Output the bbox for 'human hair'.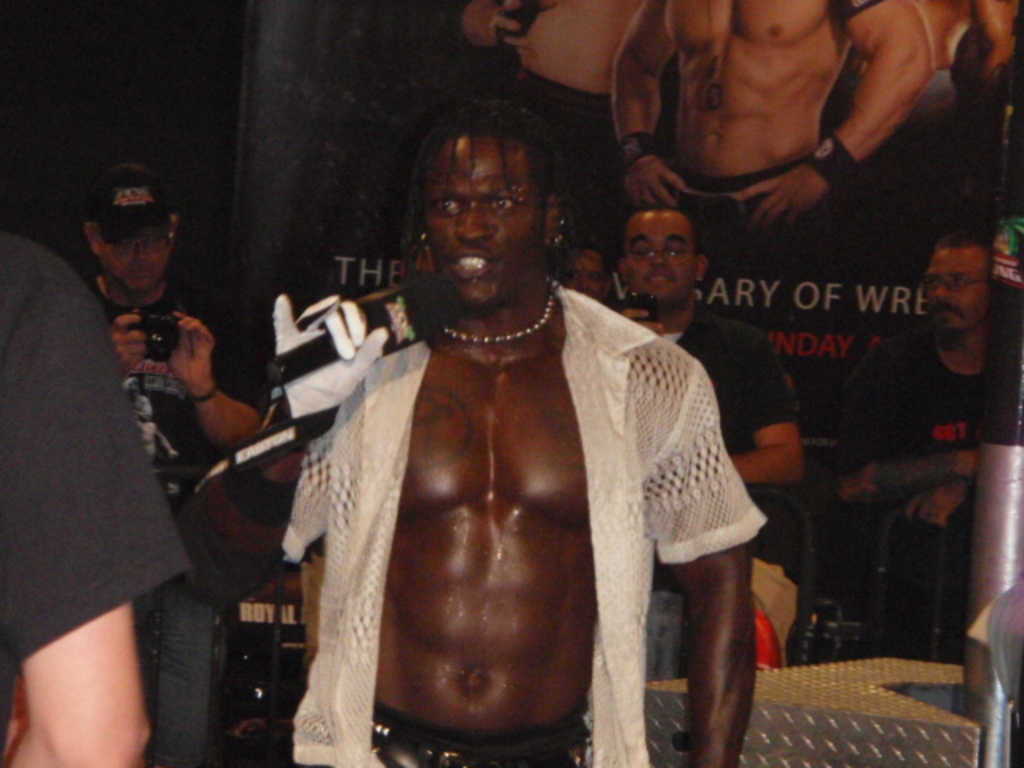
<bbox>933, 226, 998, 306</bbox>.
